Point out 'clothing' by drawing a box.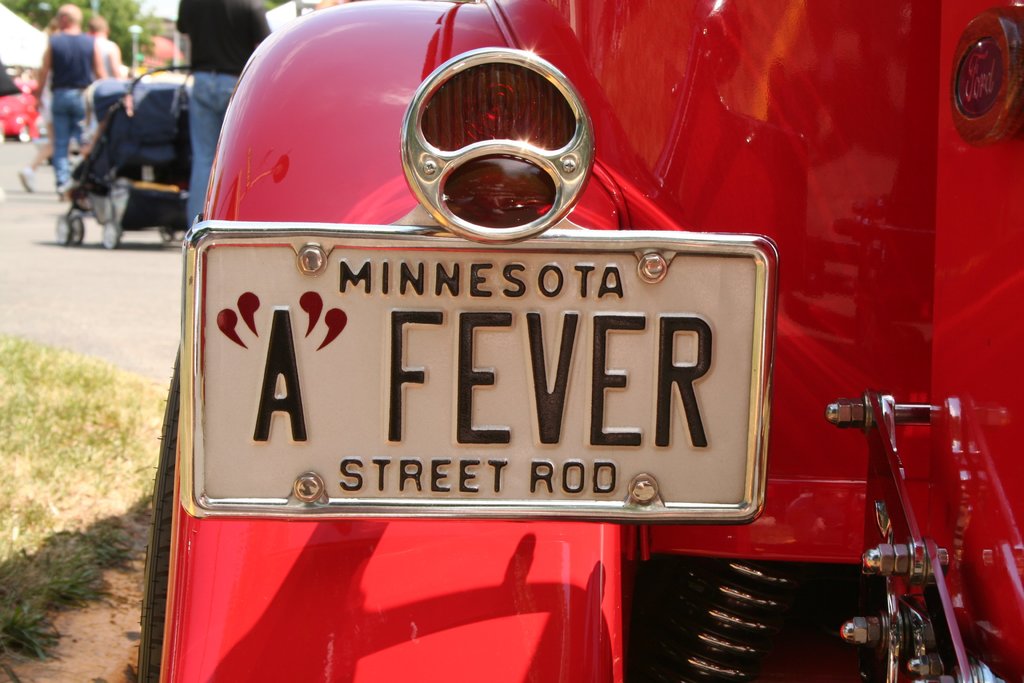
BBox(46, 29, 92, 183).
